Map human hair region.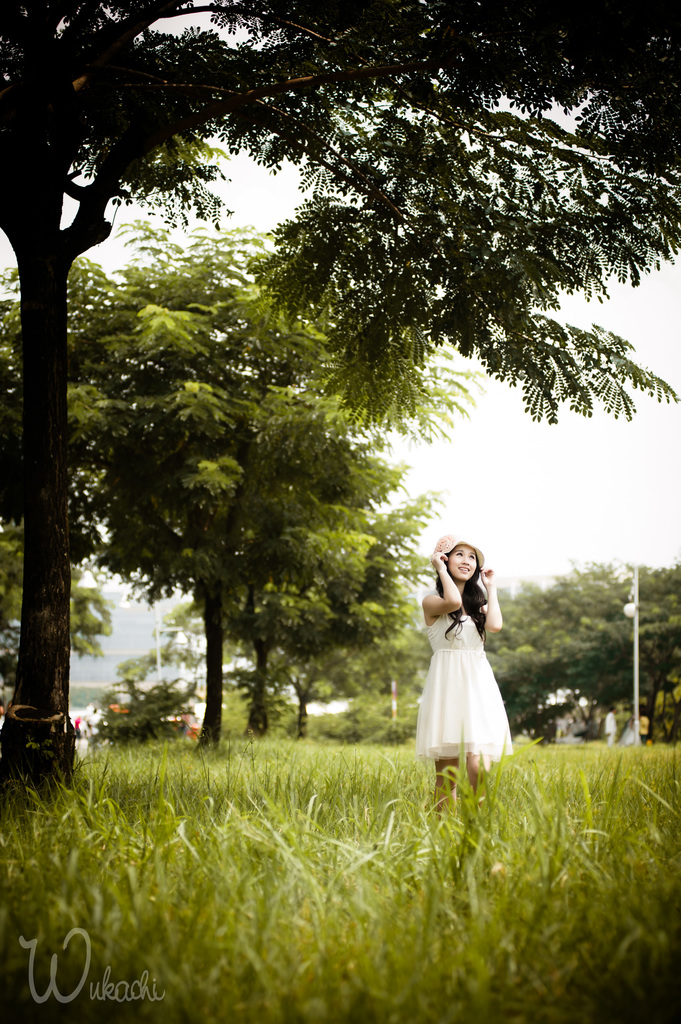
Mapped to <bbox>440, 545, 499, 649</bbox>.
